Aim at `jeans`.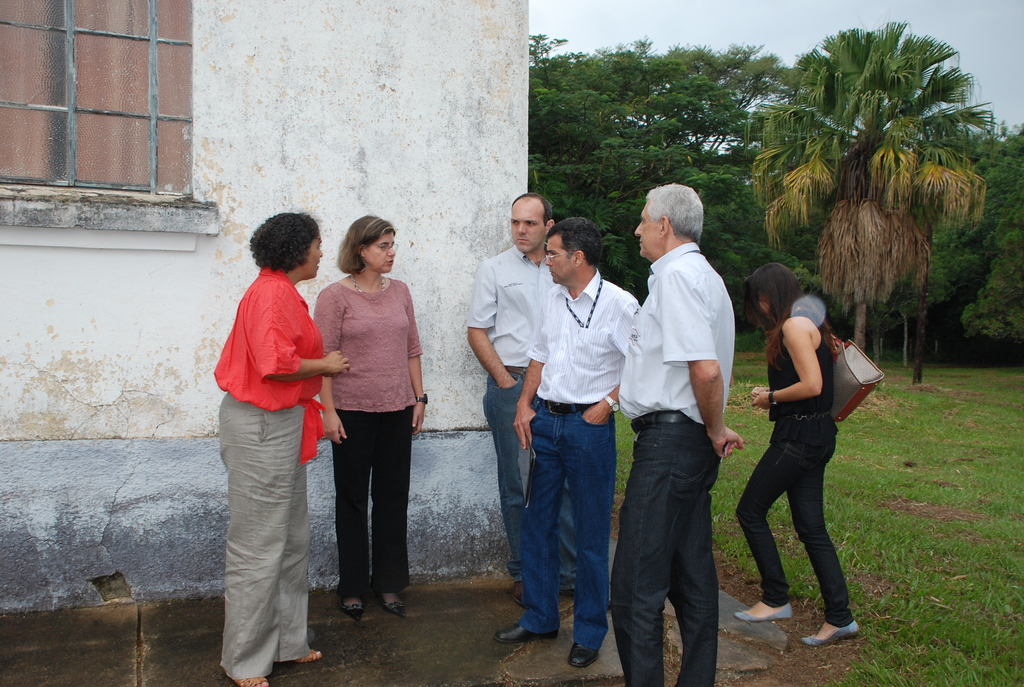
Aimed at locate(609, 406, 714, 686).
